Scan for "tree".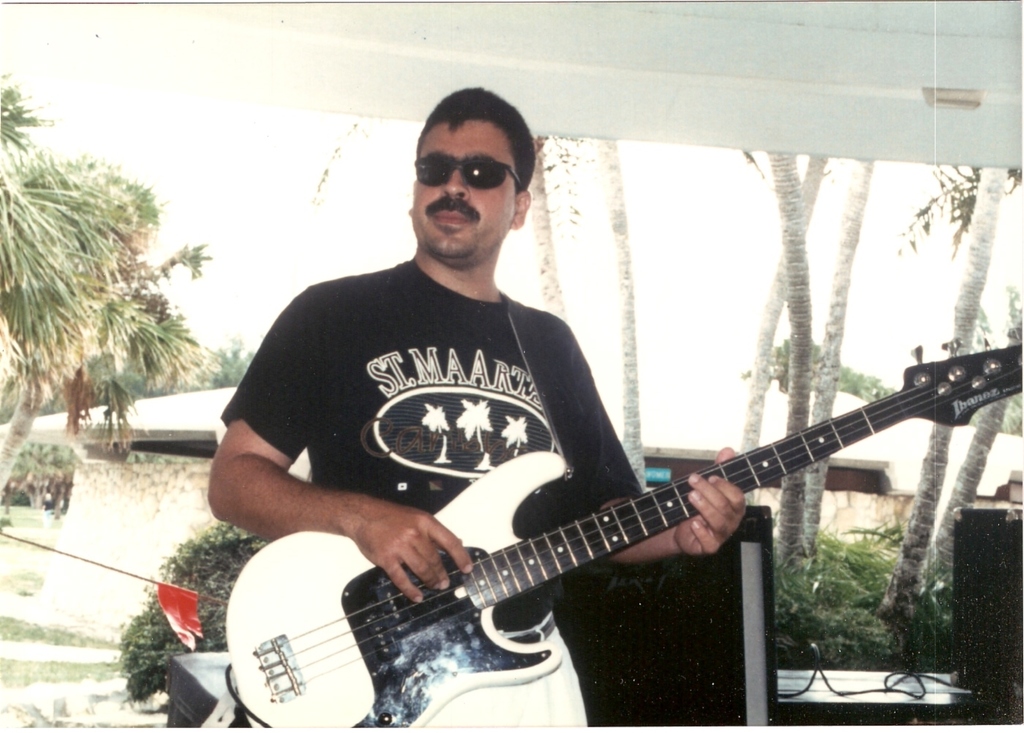
Scan result: locate(941, 294, 1023, 599).
